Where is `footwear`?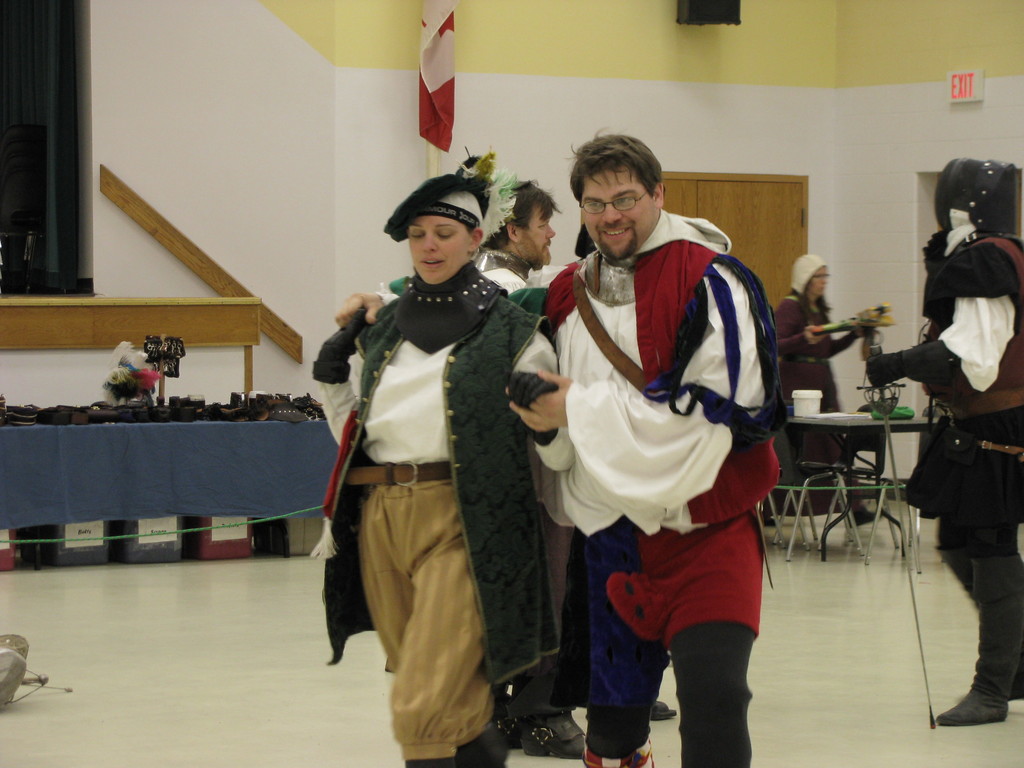
[left=935, top=659, right=1021, bottom=741].
